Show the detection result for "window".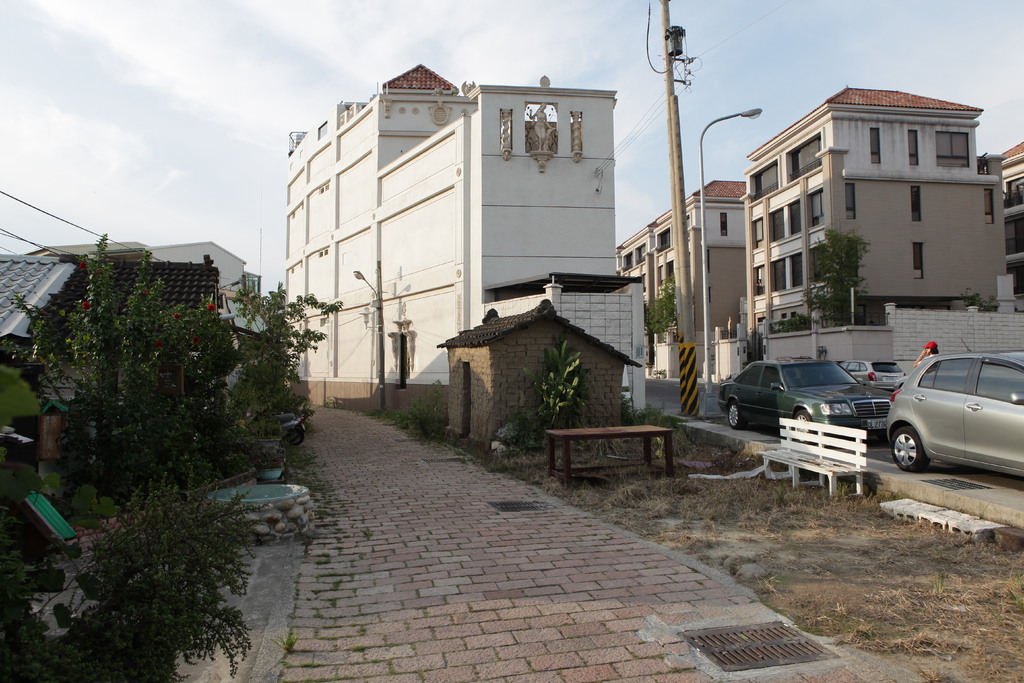
bbox(771, 208, 786, 242).
